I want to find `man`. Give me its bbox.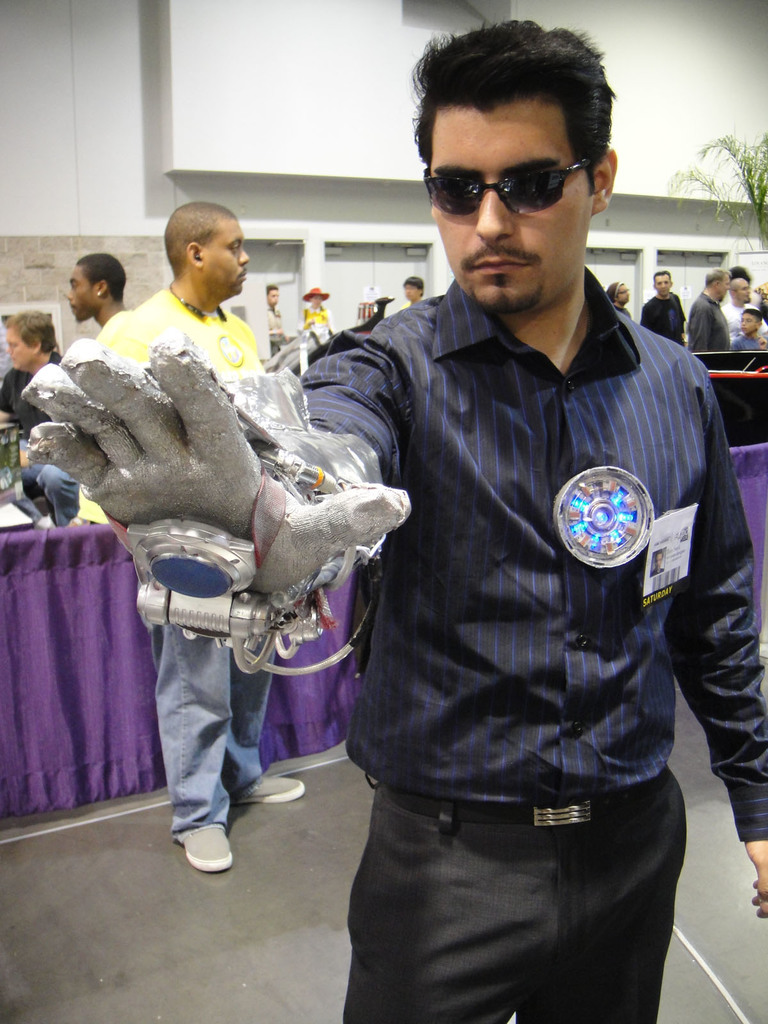
l=688, t=268, r=732, b=352.
